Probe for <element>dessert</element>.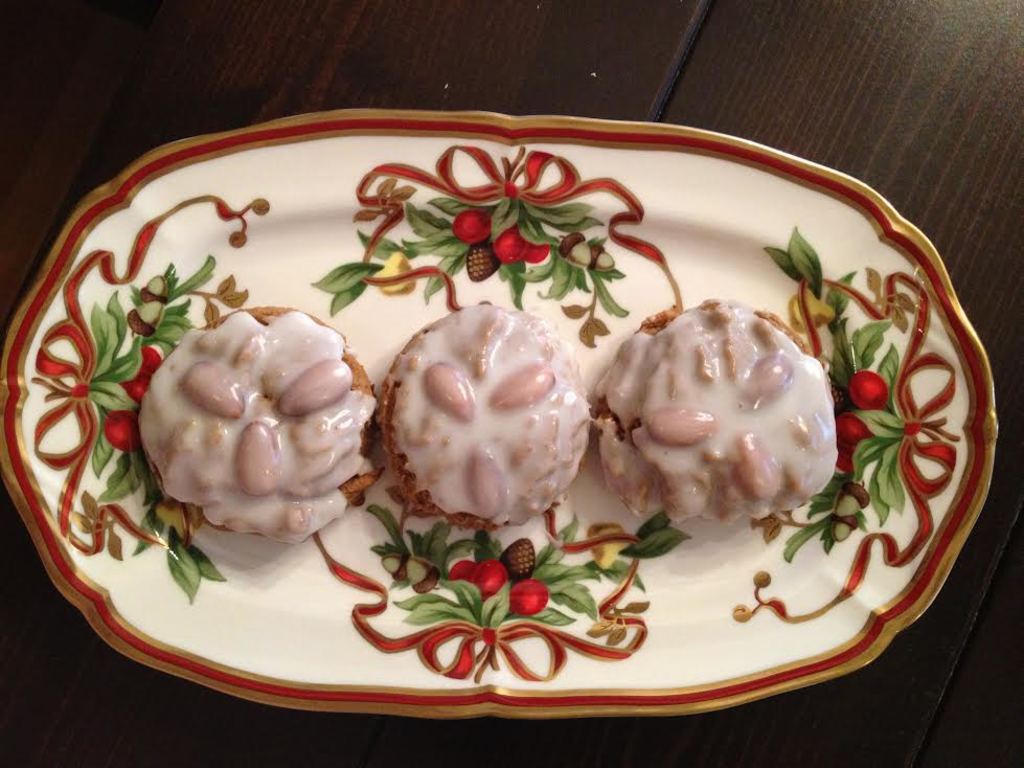
Probe result: (x1=378, y1=290, x2=614, y2=543).
